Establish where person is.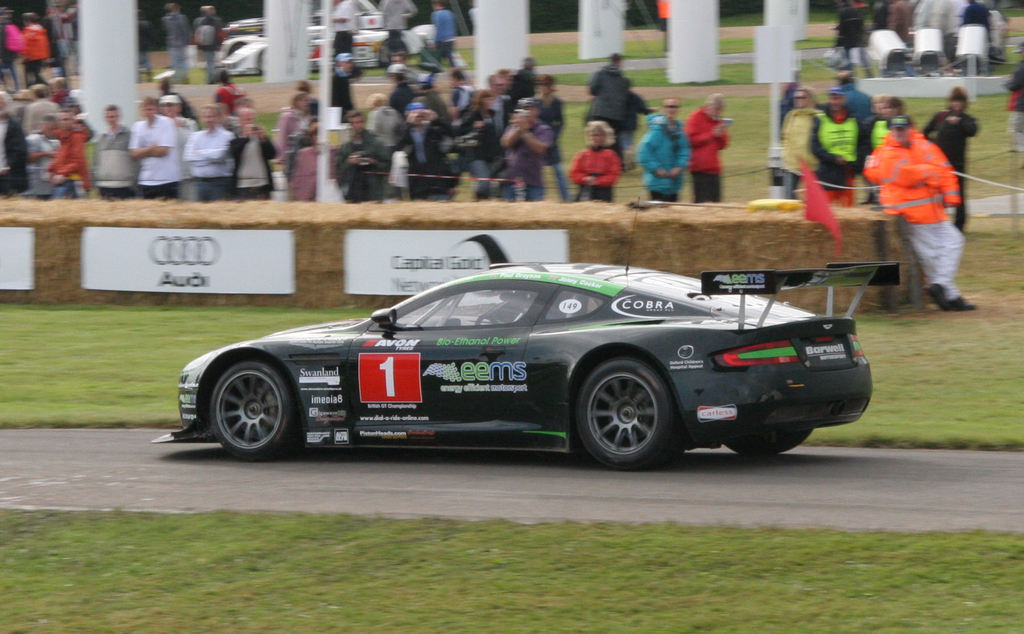
Established at 138,15,155,83.
